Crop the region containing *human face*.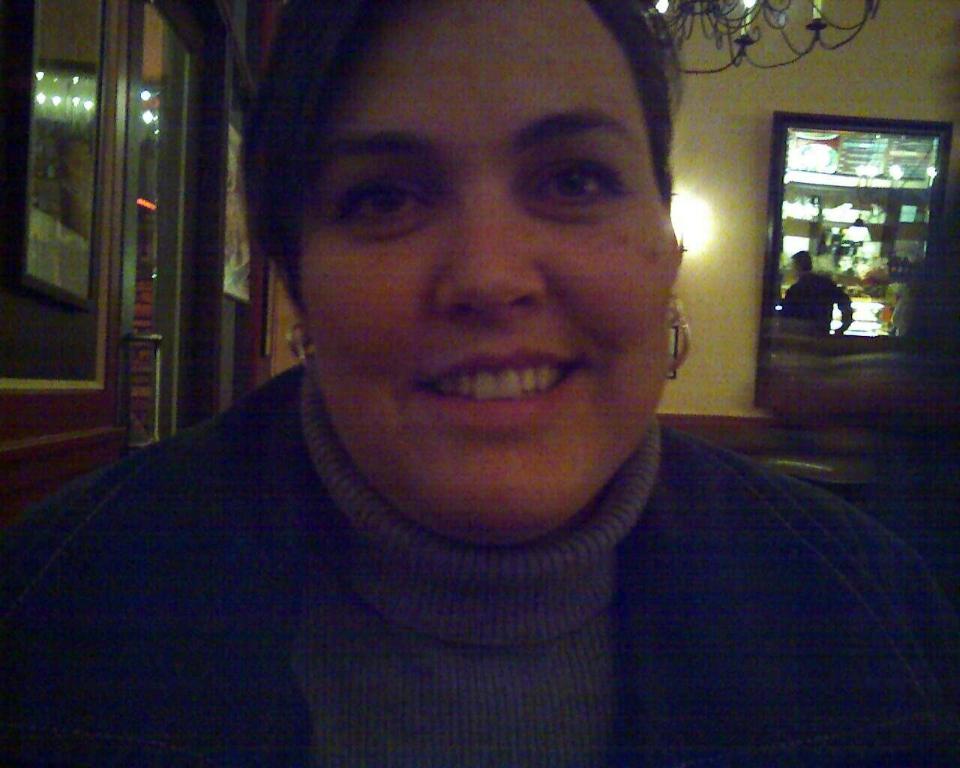
Crop region: x1=285, y1=0, x2=678, y2=541.
